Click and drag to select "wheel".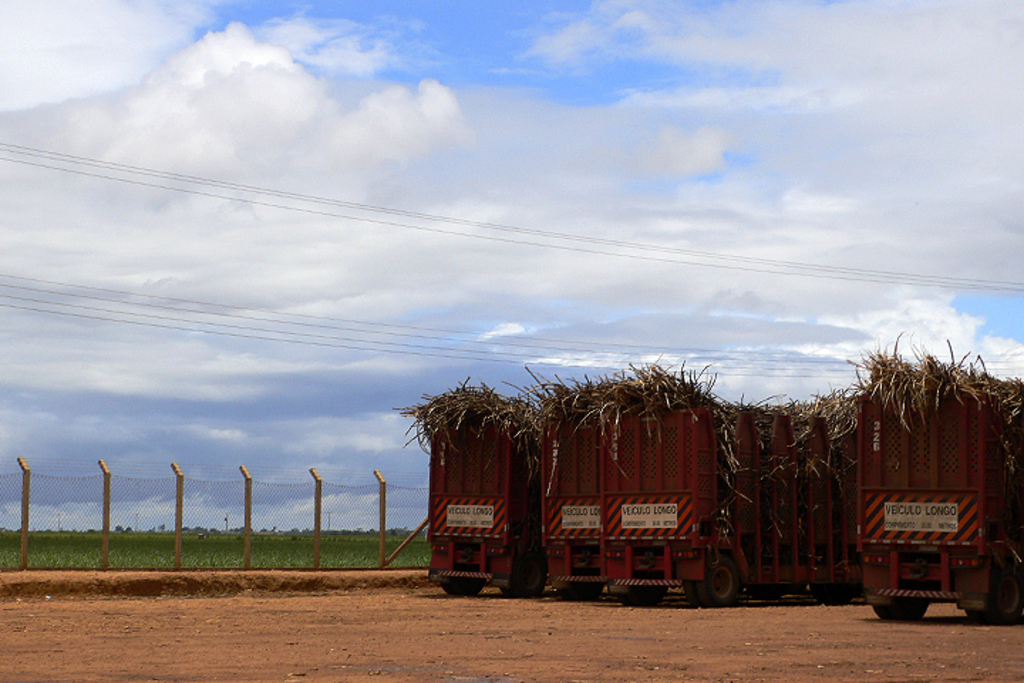
Selection: <region>499, 561, 548, 599</region>.
